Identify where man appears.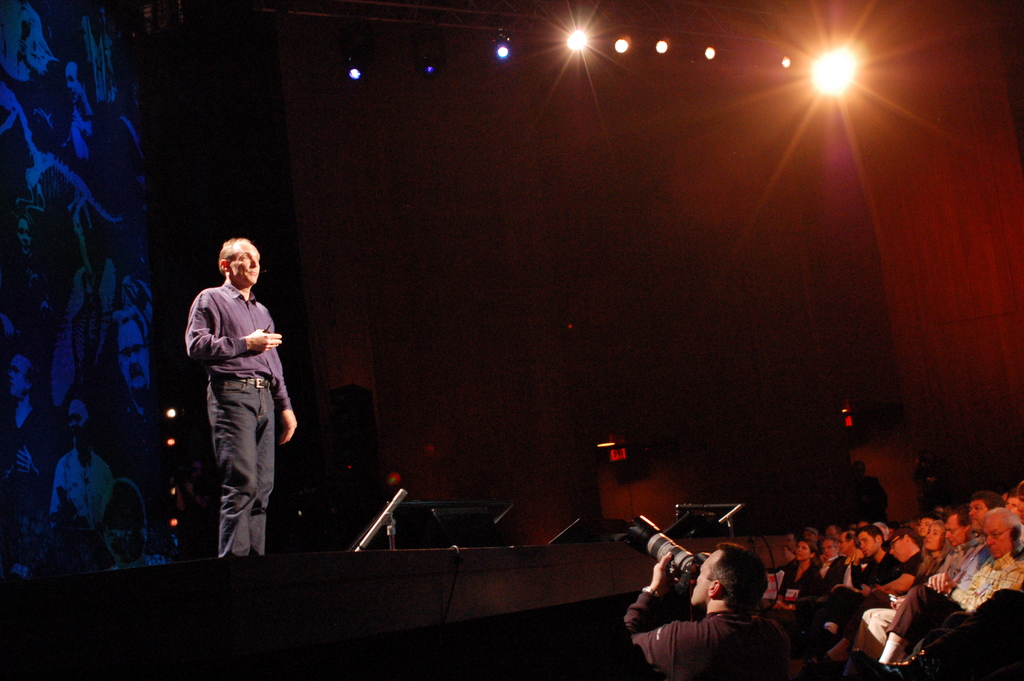
Appears at [left=631, top=543, right=808, bottom=680].
